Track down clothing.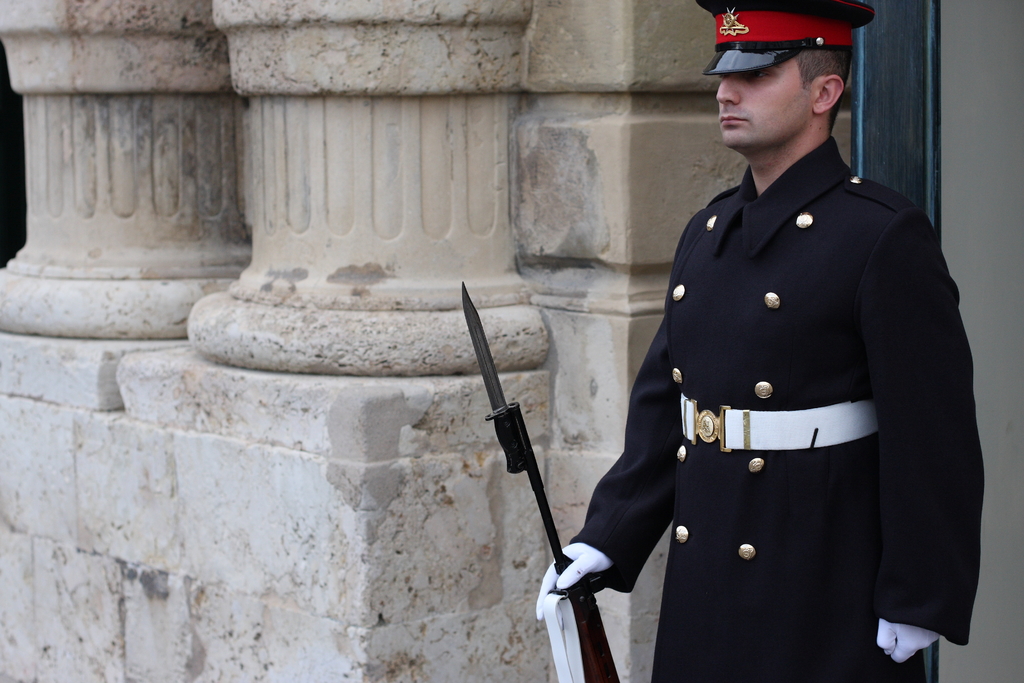
Tracked to (left=566, top=138, right=985, bottom=682).
